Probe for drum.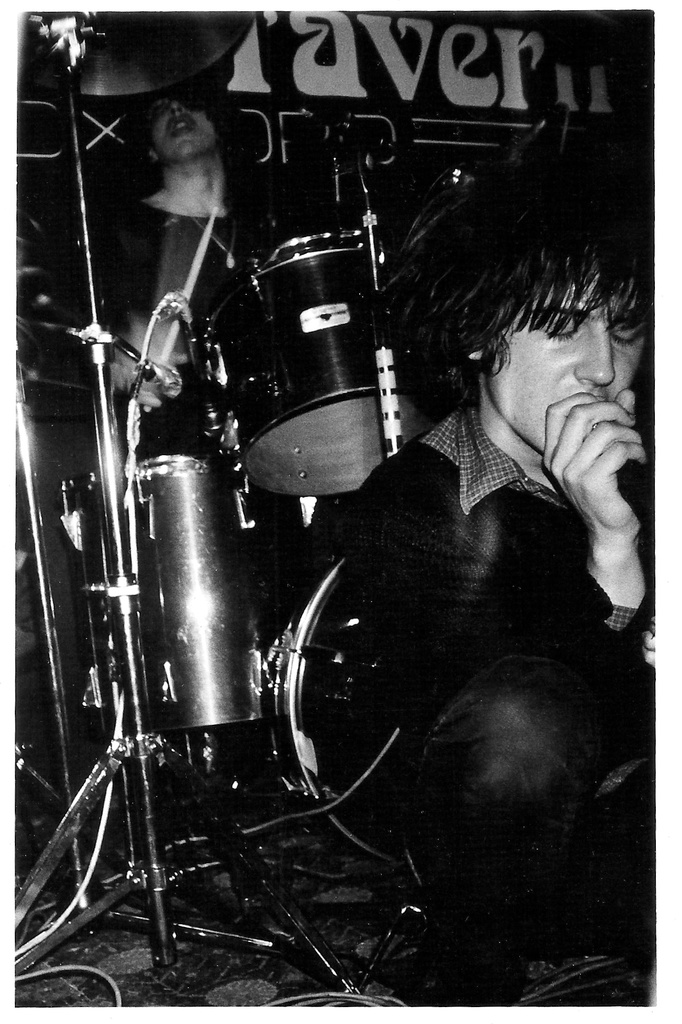
Probe result: (x1=206, y1=232, x2=430, y2=496).
